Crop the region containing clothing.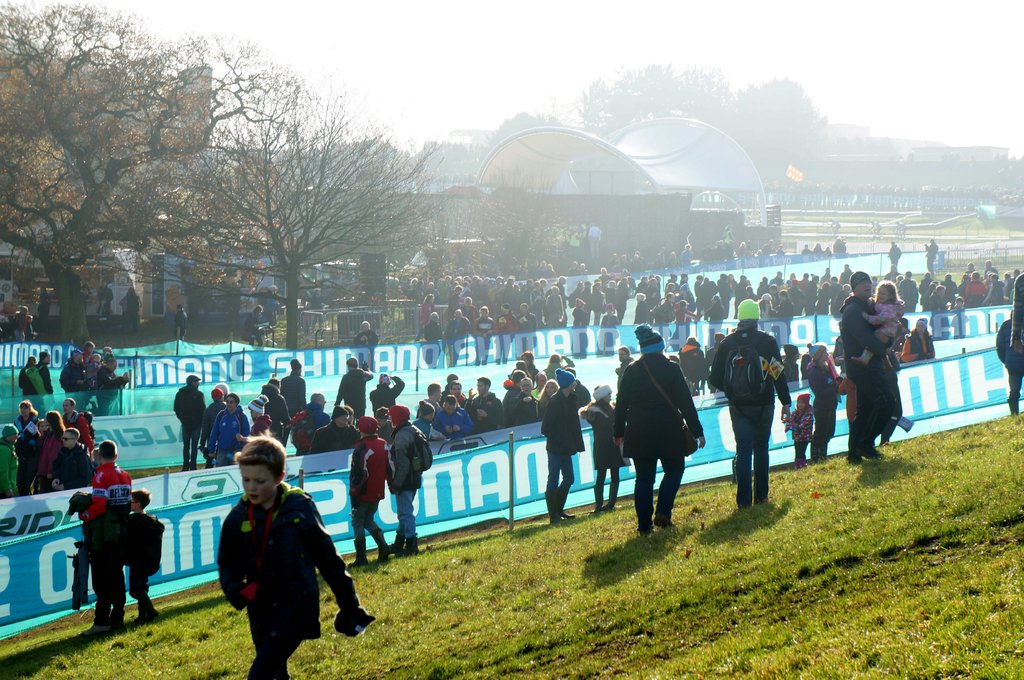
Crop region: 214/481/361/679.
